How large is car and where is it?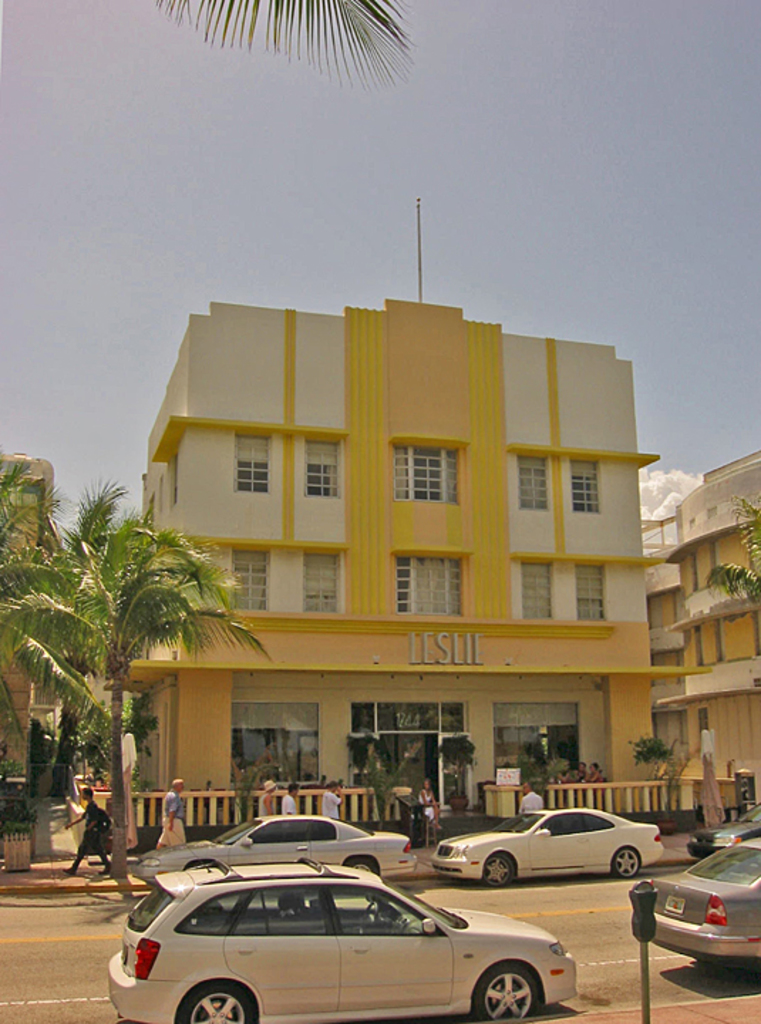
Bounding box: x1=107 y1=838 x2=597 y2=1020.
